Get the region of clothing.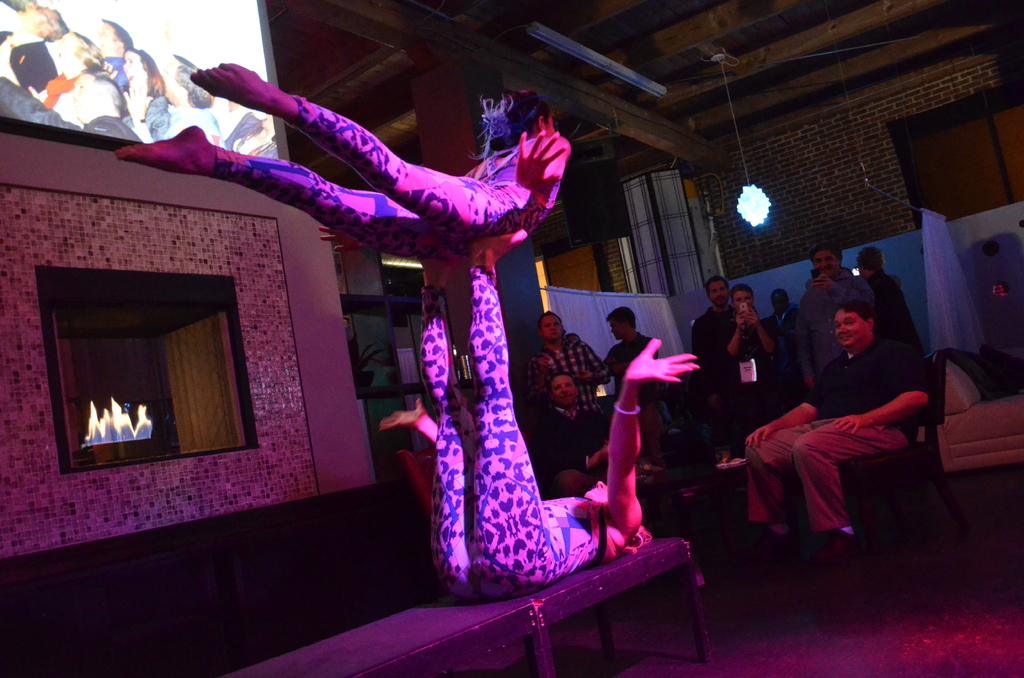
[771,306,790,383].
